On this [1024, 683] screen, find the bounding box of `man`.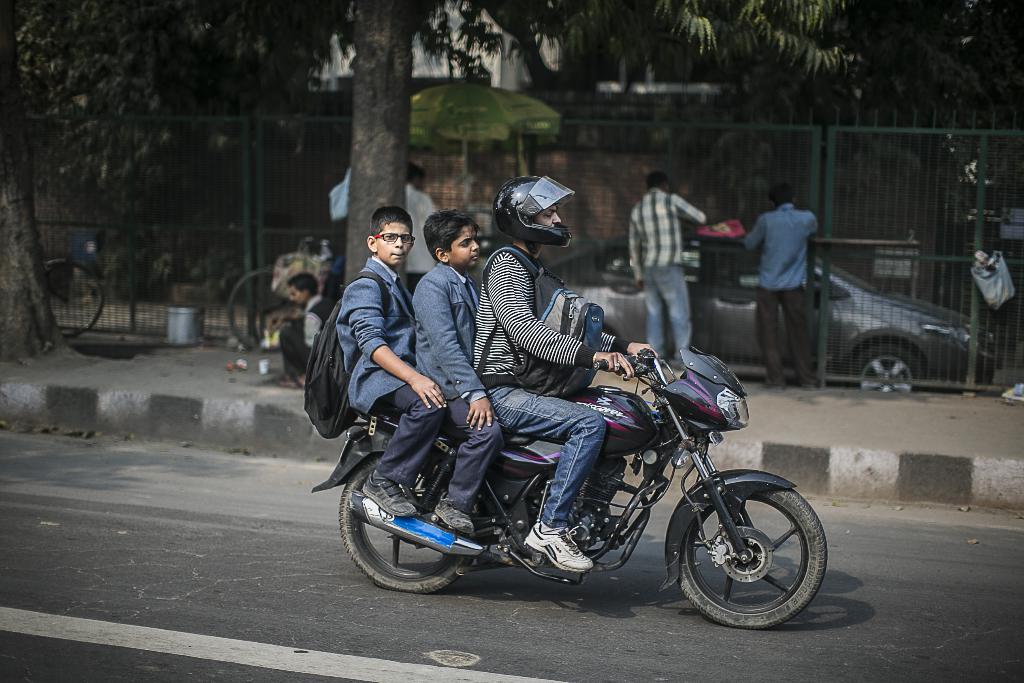
Bounding box: bbox(411, 210, 506, 535).
